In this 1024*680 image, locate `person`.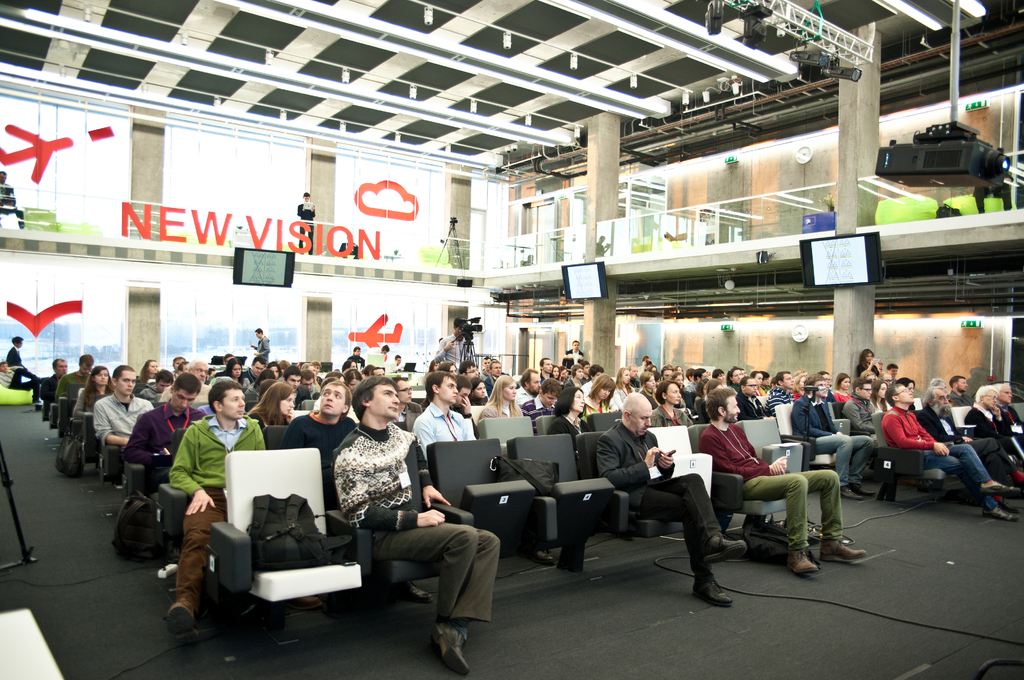
Bounding box: [left=4, top=336, right=36, bottom=390].
